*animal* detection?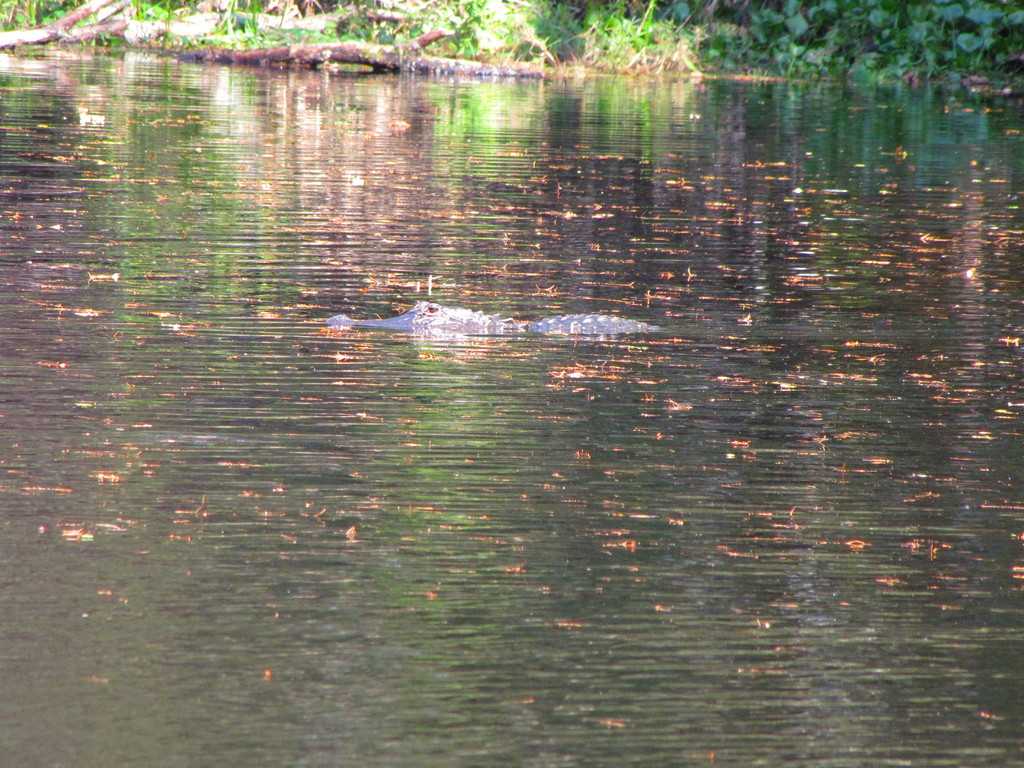
box=[330, 302, 662, 330]
